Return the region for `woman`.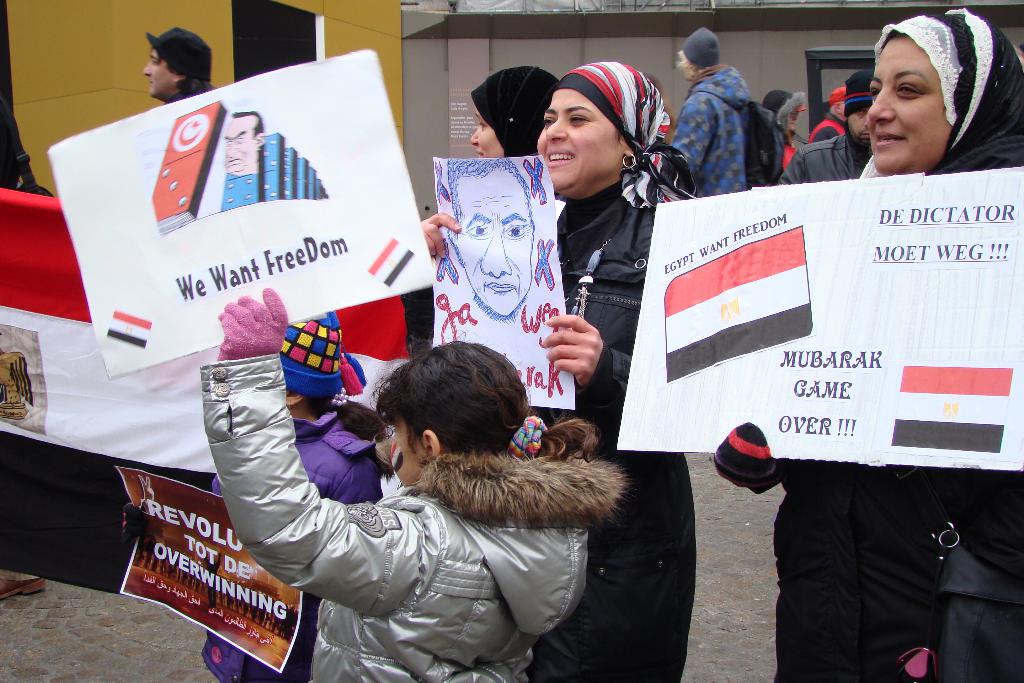
region(712, 8, 1023, 682).
